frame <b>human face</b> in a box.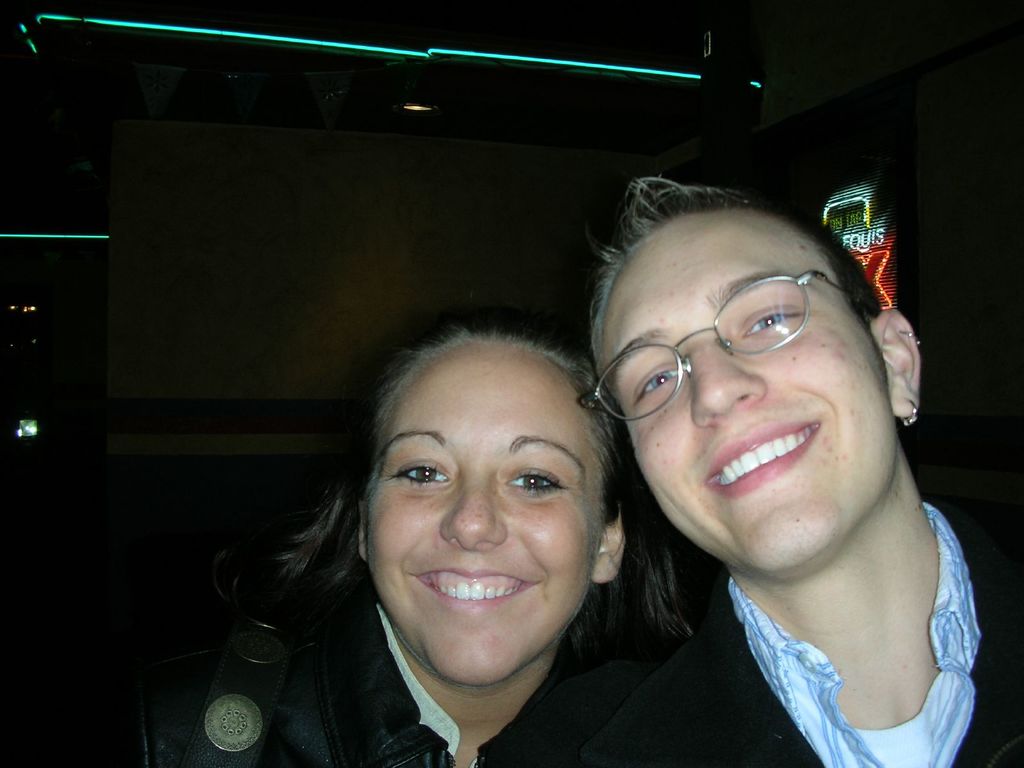
locate(371, 341, 600, 684).
